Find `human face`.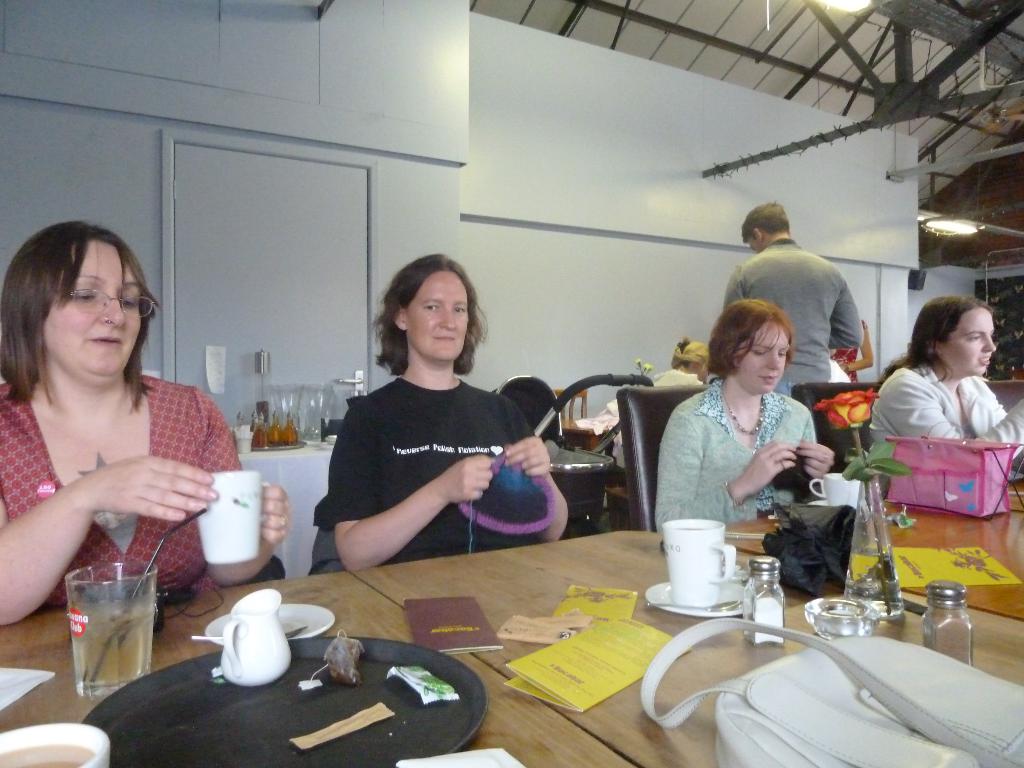
bbox=(945, 307, 995, 376).
